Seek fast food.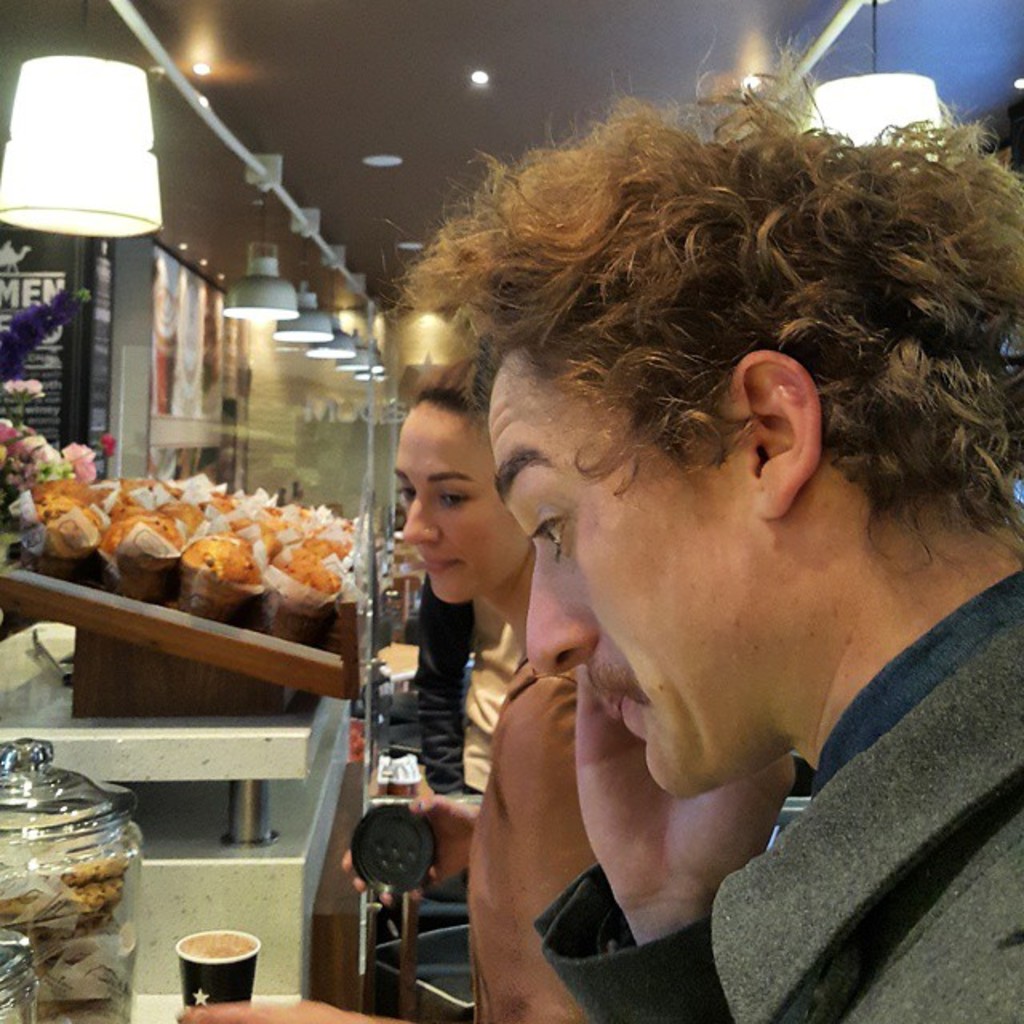
[179, 533, 267, 619].
